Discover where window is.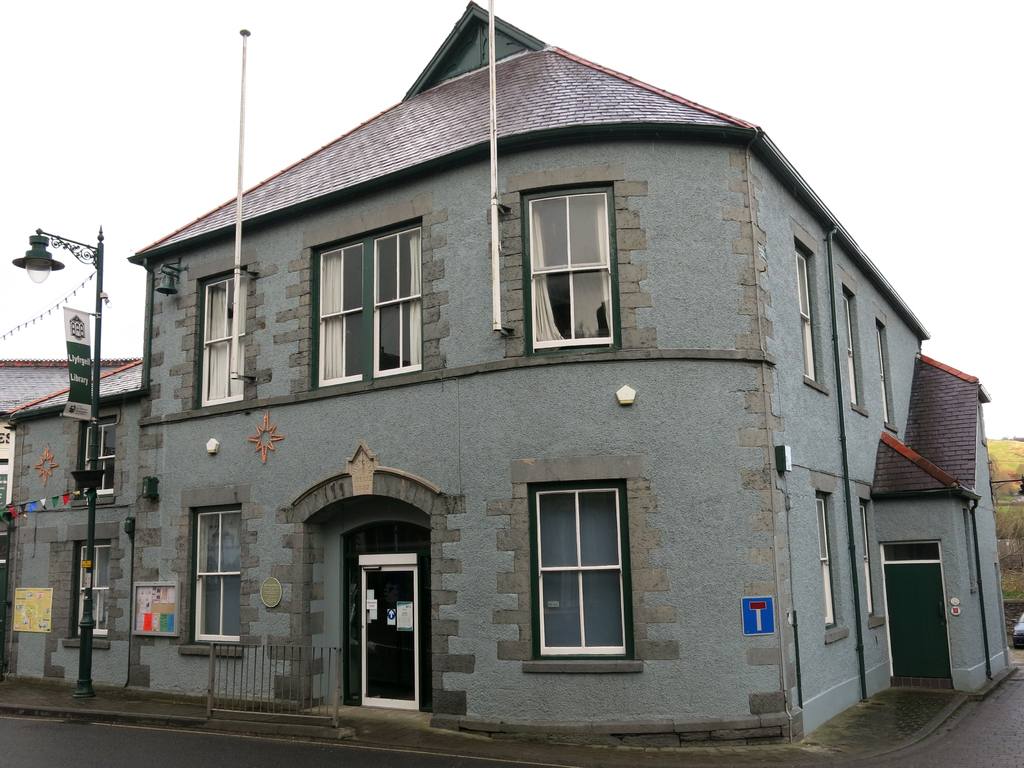
Discovered at 877,324,892,423.
